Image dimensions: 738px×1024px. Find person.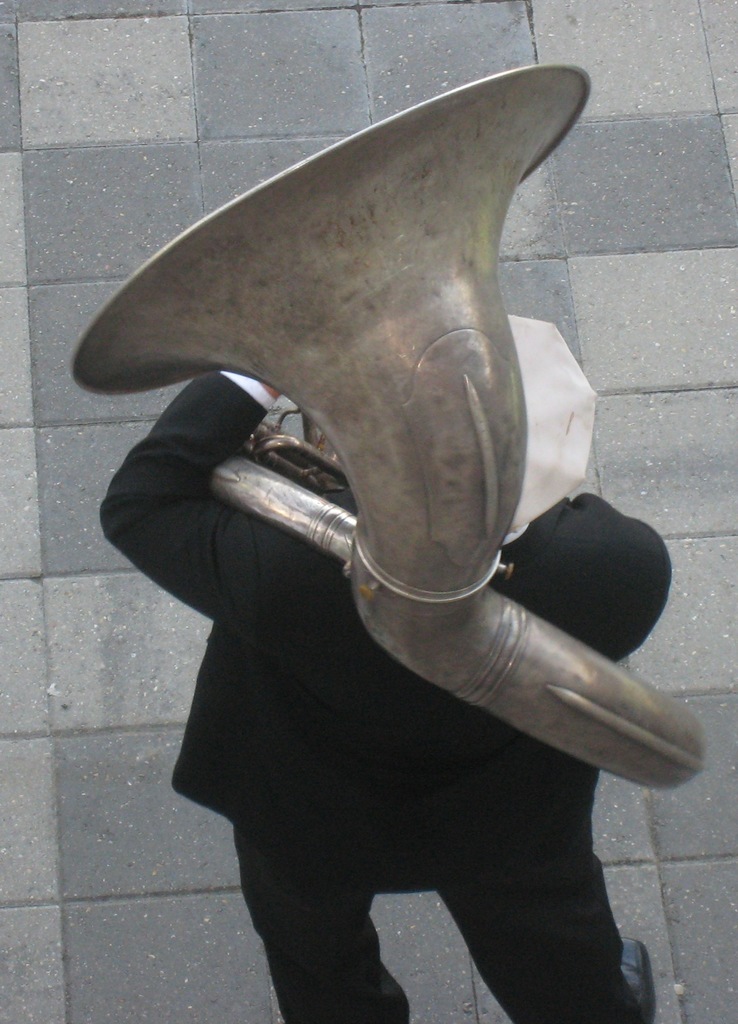
bbox=(95, 310, 654, 1023).
